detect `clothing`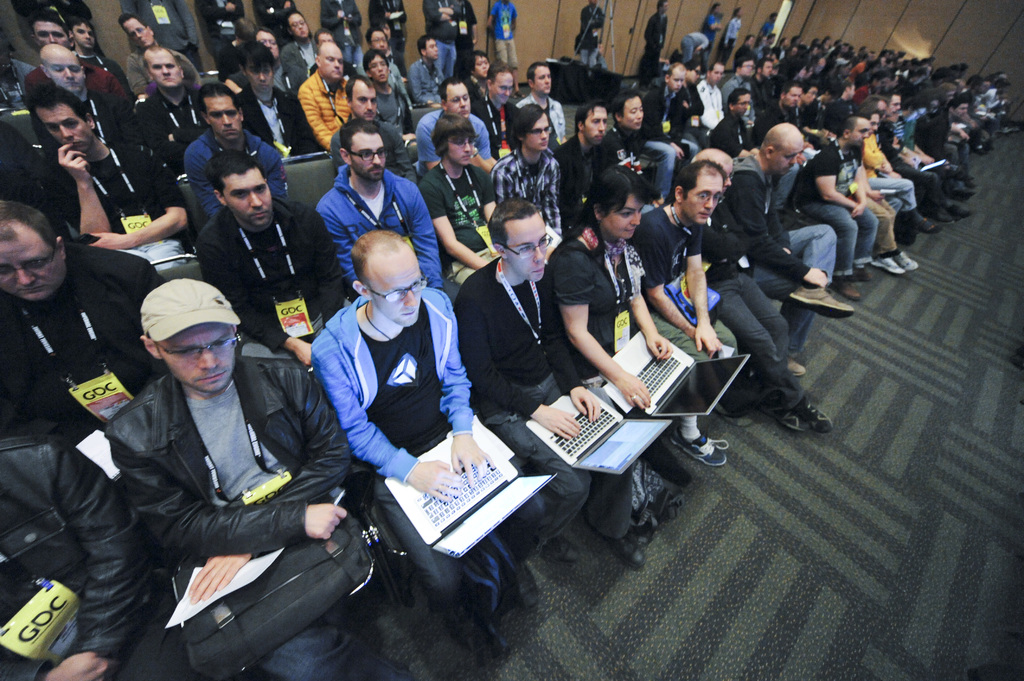
[x1=32, y1=97, x2=172, y2=197]
